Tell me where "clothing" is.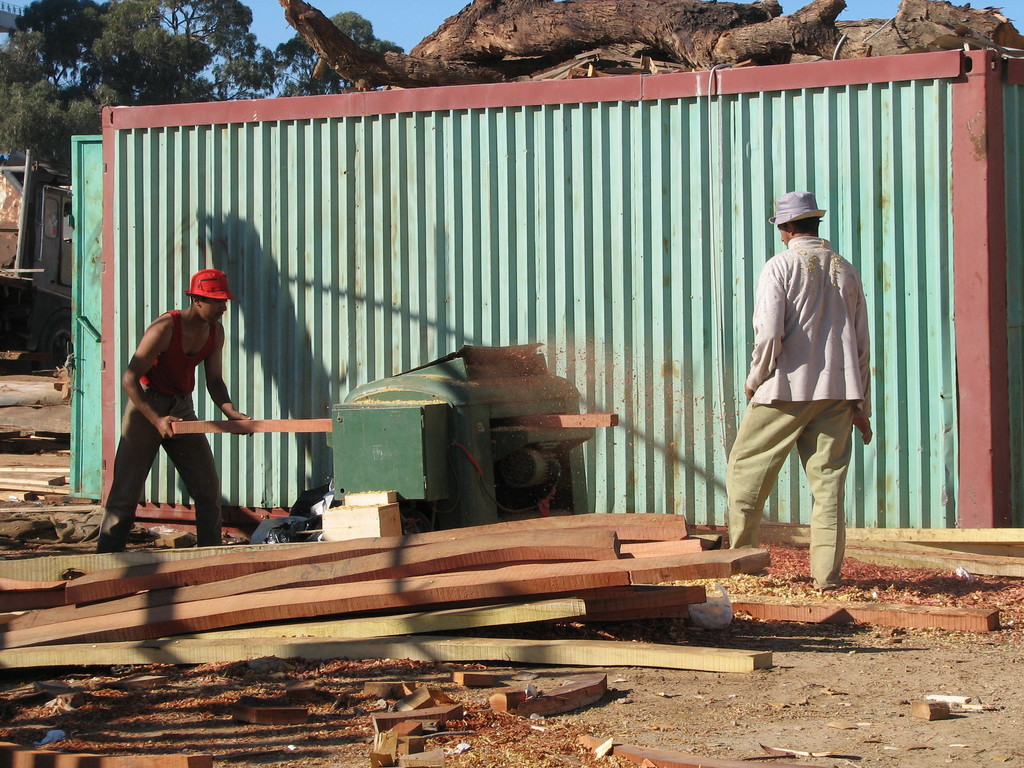
"clothing" is at <box>735,194,876,544</box>.
